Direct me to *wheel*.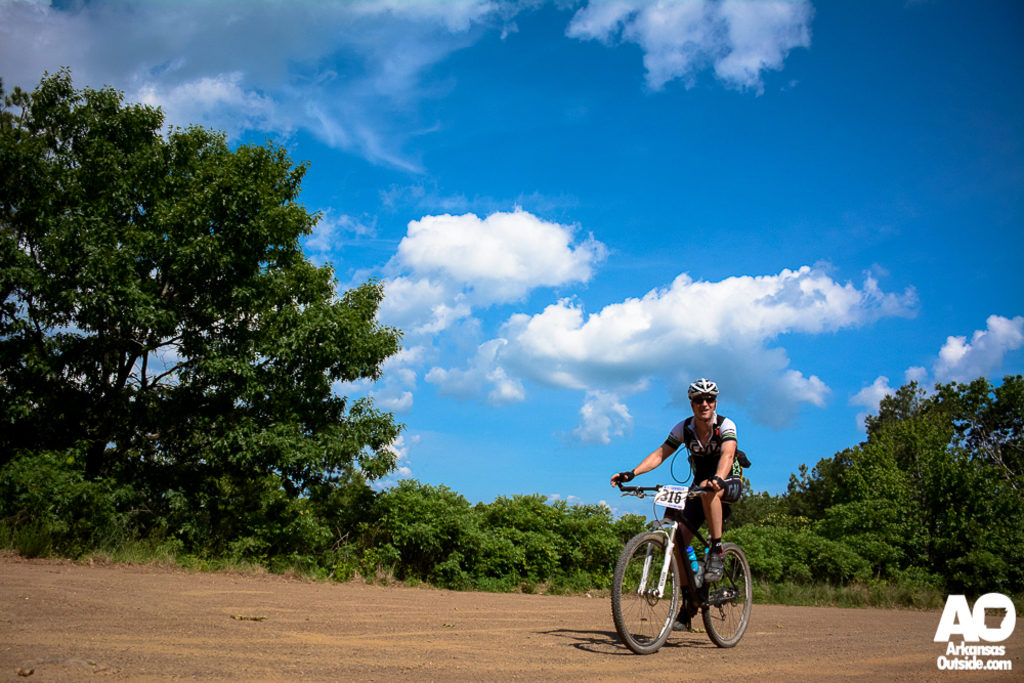
Direction: box(610, 527, 675, 655).
